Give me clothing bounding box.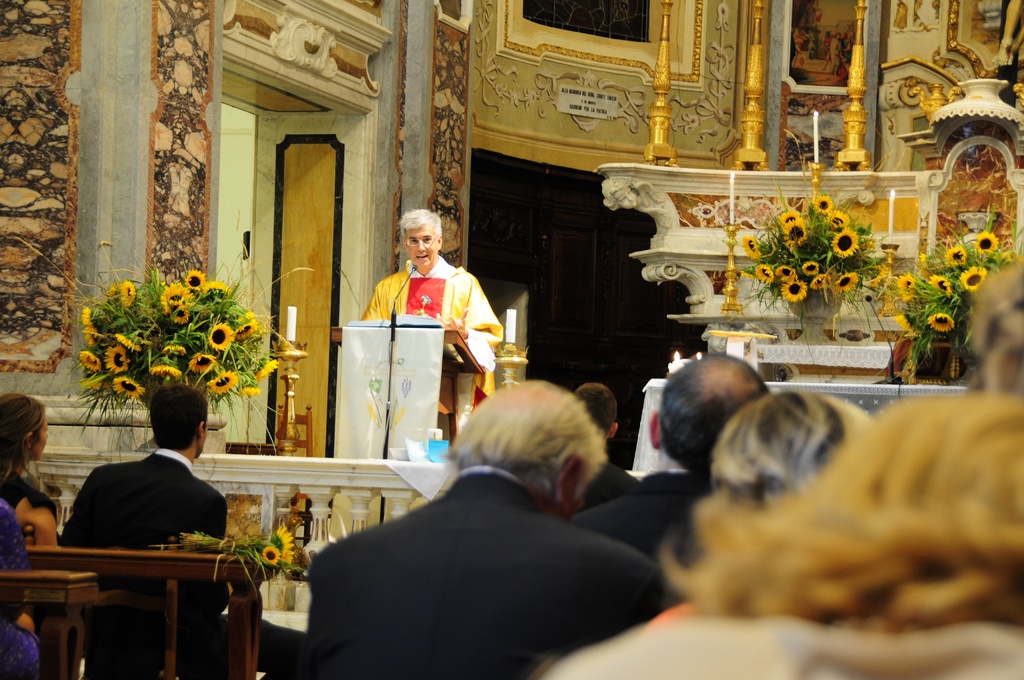
box(0, 507, 48, 679).
